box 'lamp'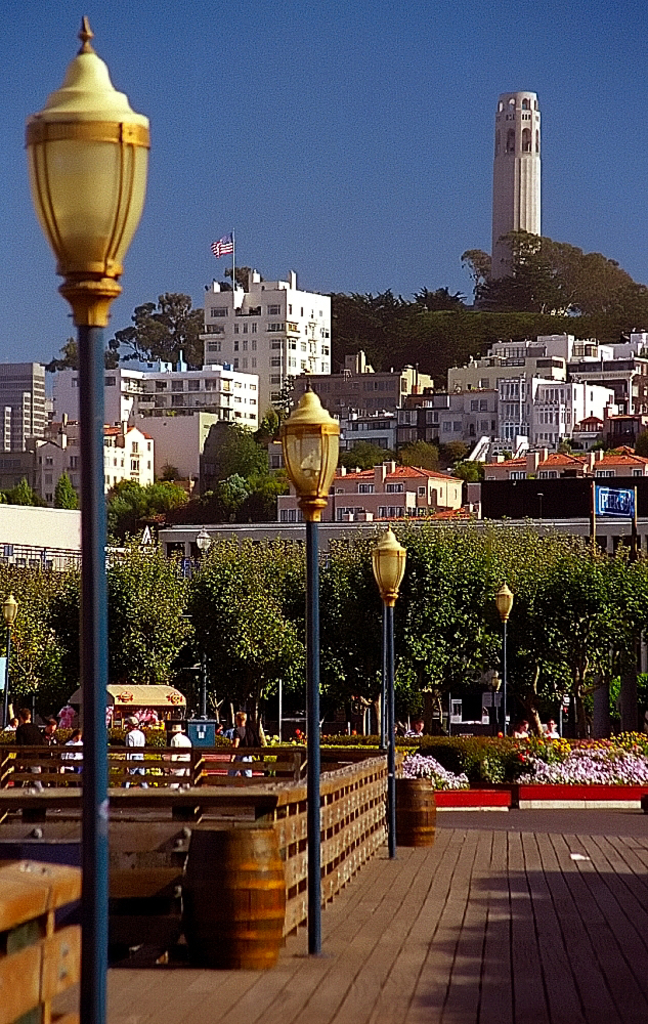
Rect(494, 582, 514, 626)
